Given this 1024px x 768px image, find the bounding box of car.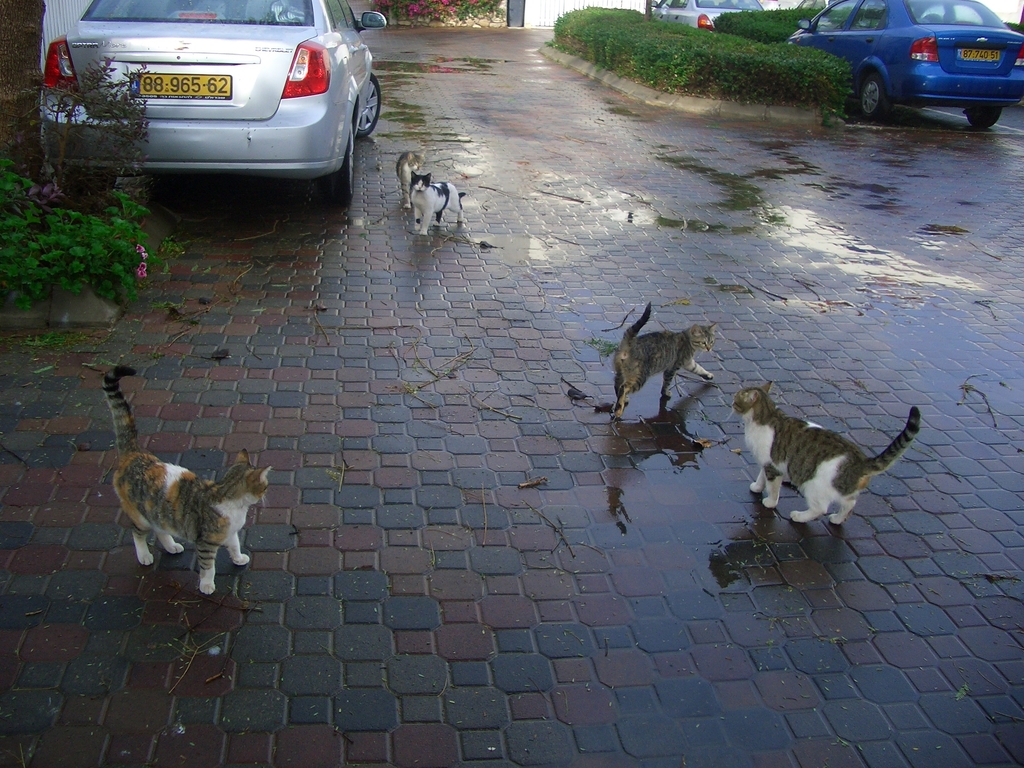
<region>783, 0, 1023, 129</region>.
